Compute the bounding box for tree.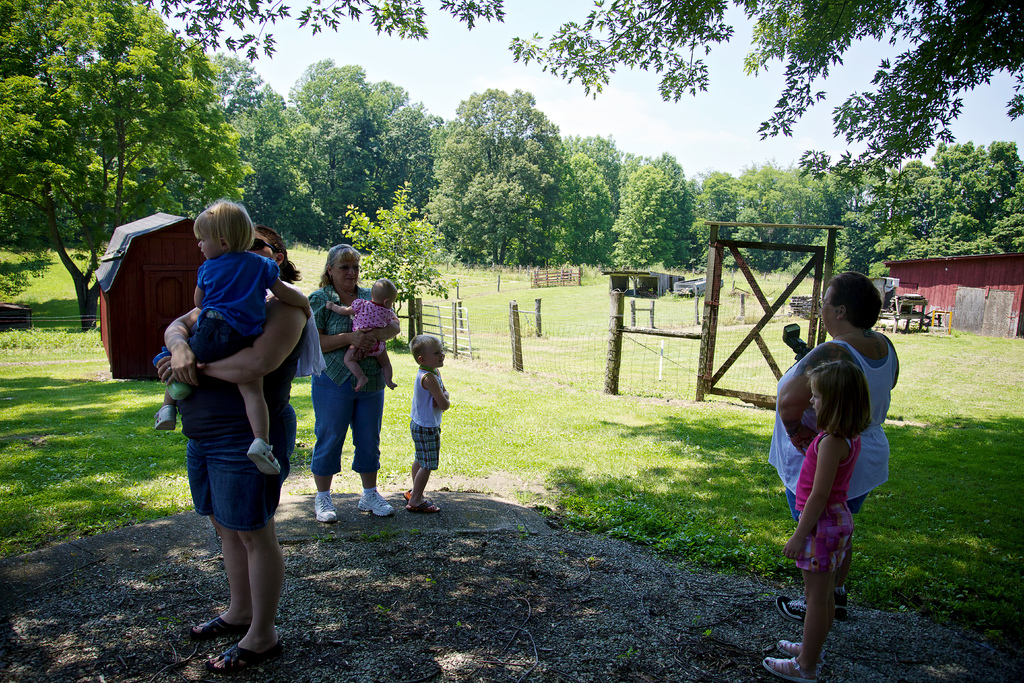
[0, 0, 253, 329].
